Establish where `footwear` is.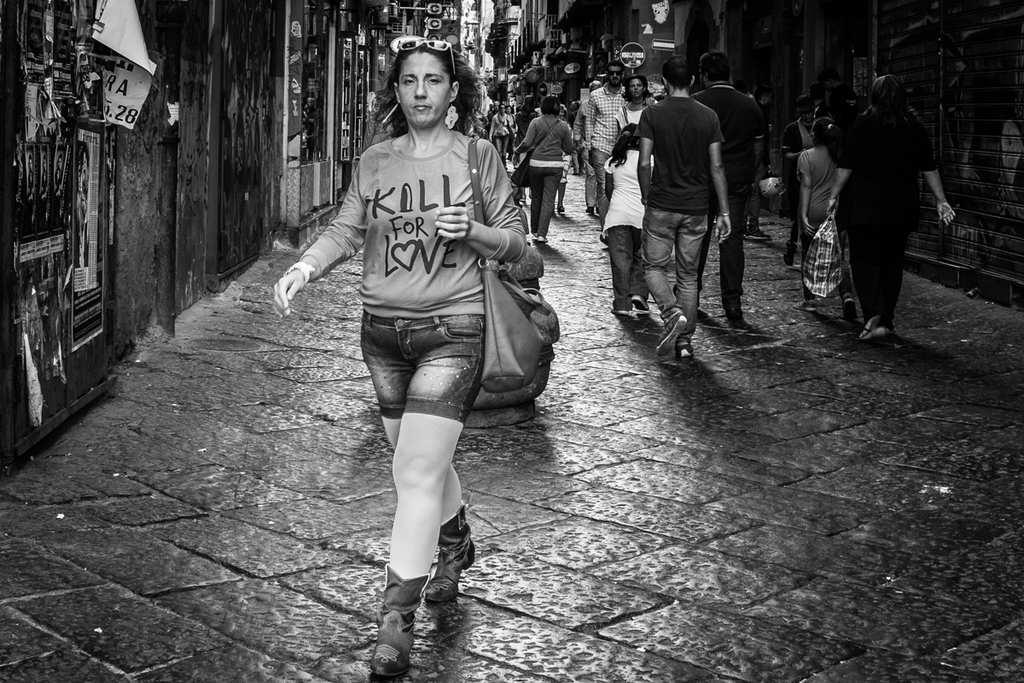
Established at region(557, 206, 567, 215).
